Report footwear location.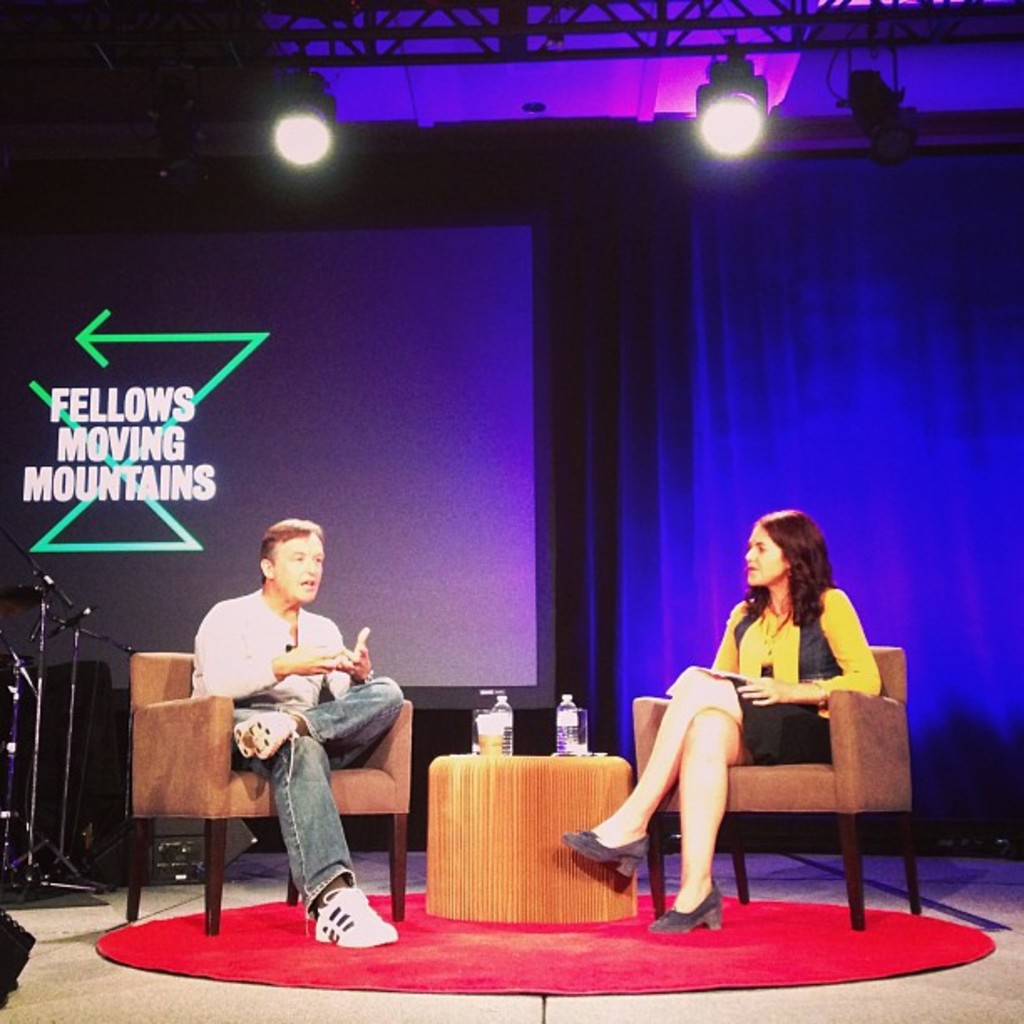
Report: x1=231 y1=708 x2=298 y2=766.
